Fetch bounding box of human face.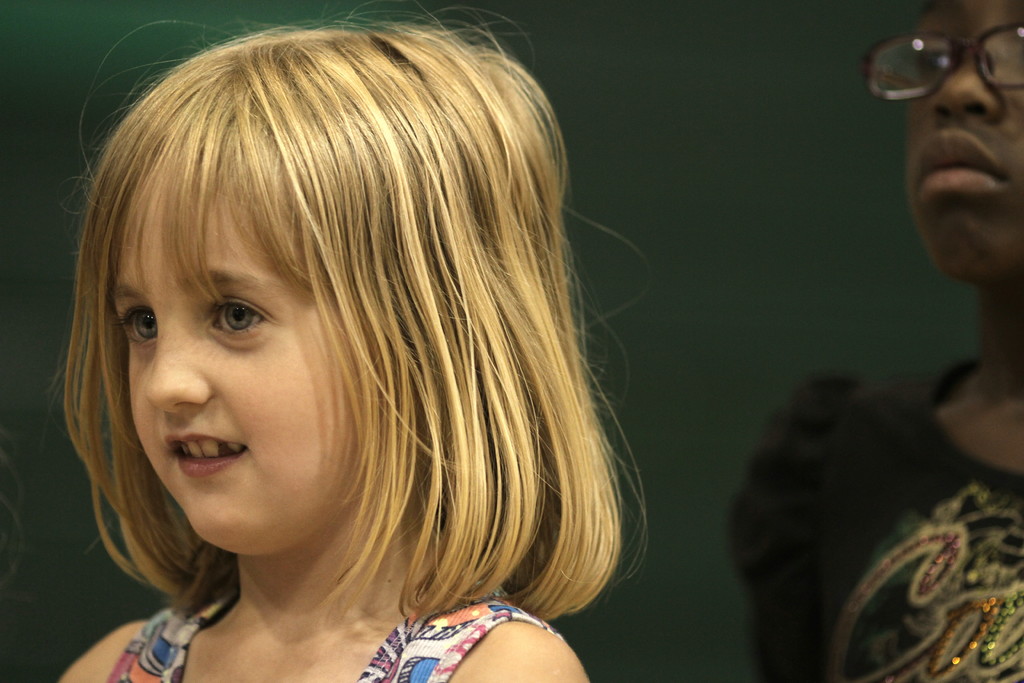
Bbox: rect(111, 183, 376, 547).
